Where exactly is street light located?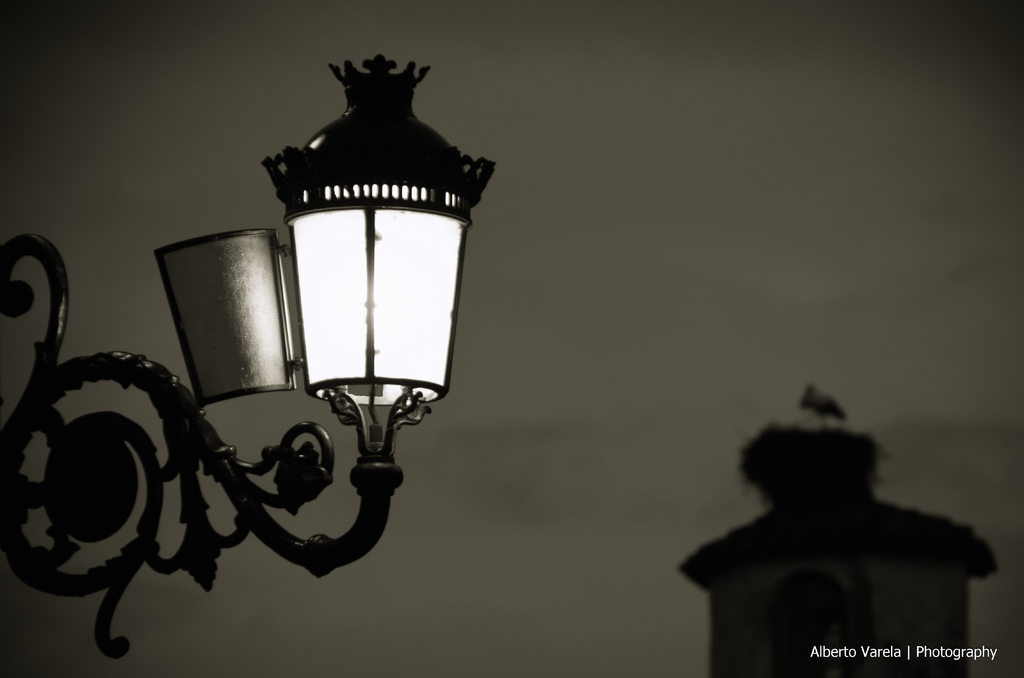
Its bounding box is x1=230 y1=56 x2=486 y2=551.
